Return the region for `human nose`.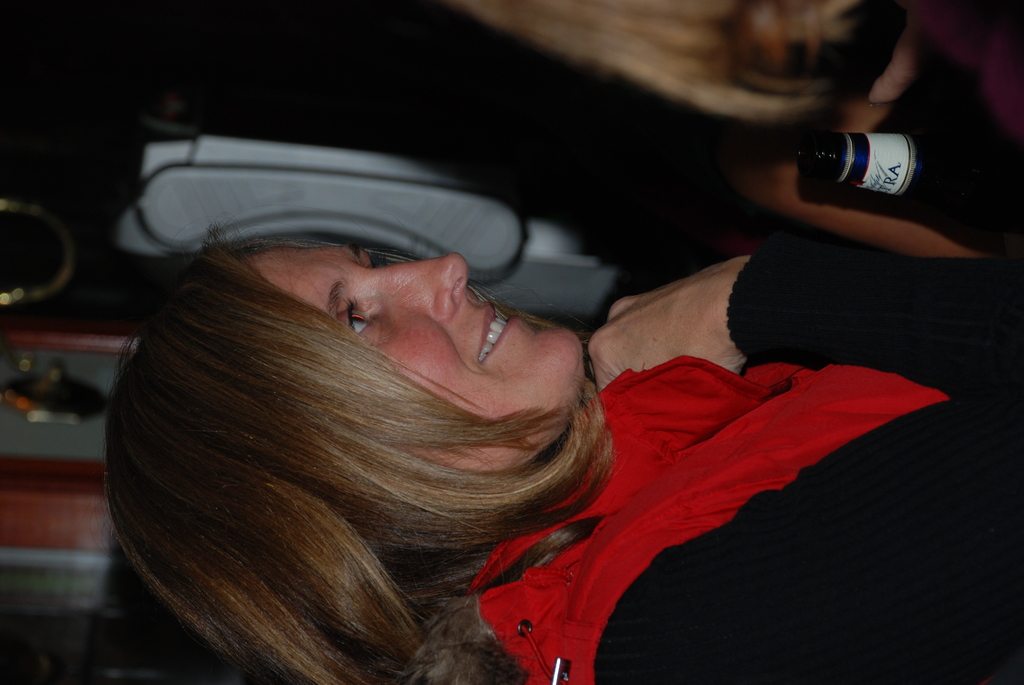
select_region(372, 252, 470, 317).
